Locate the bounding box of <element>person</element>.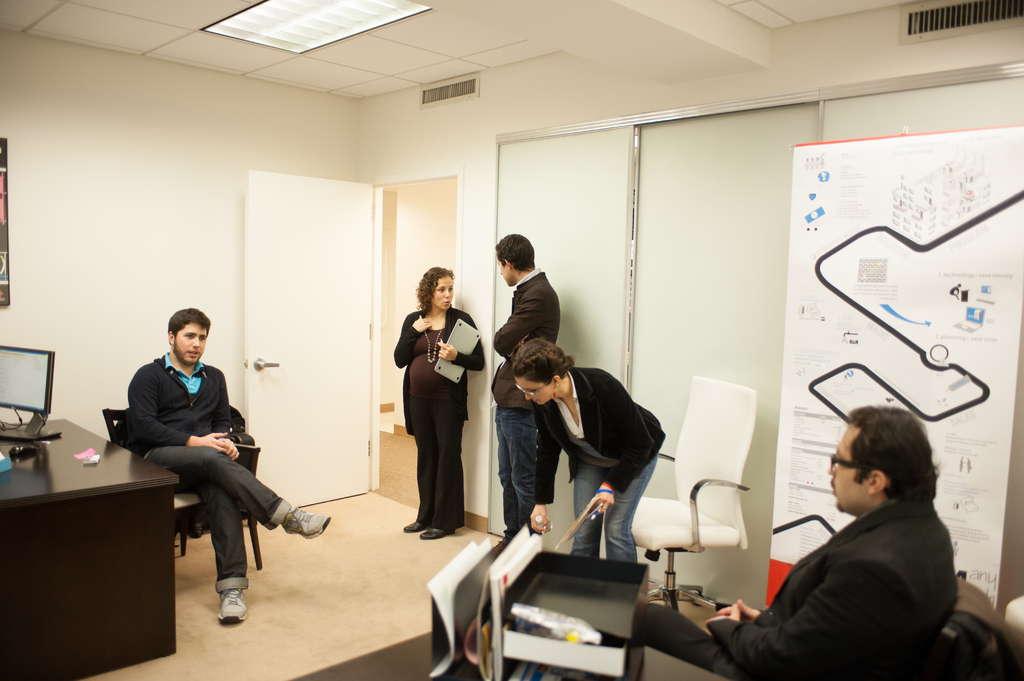
Bounding box: detection(394, 264, 485, 538).
